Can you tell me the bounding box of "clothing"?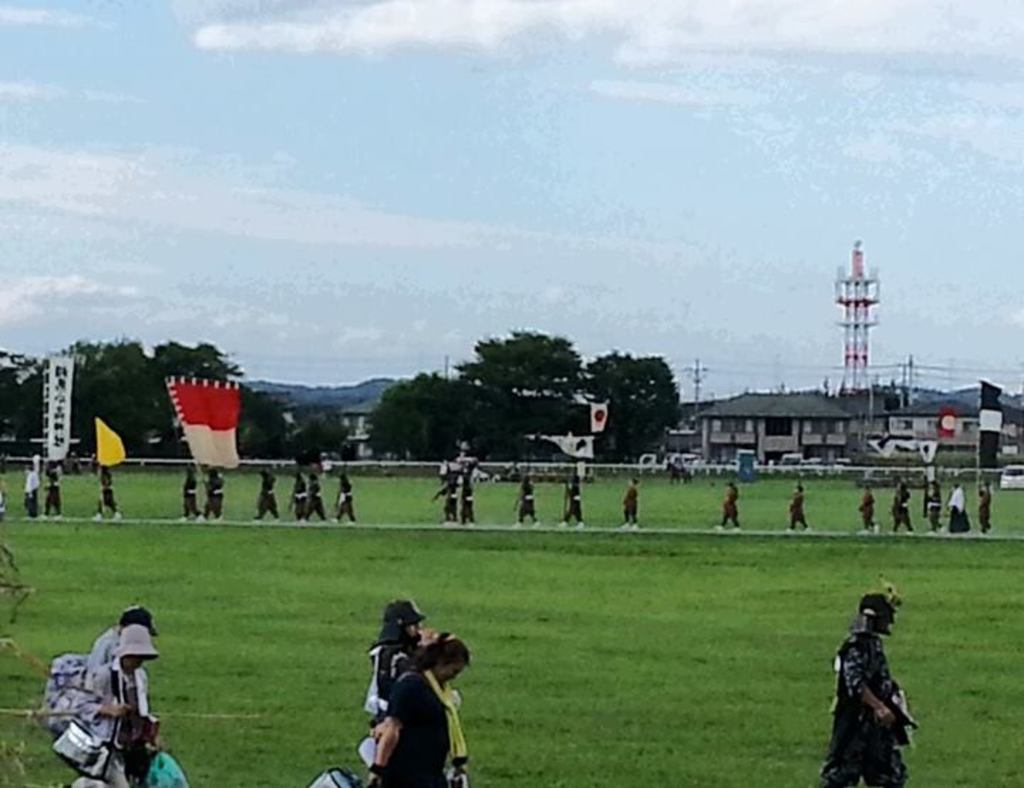
[left=304, top=479, right=329, bottom=515].
